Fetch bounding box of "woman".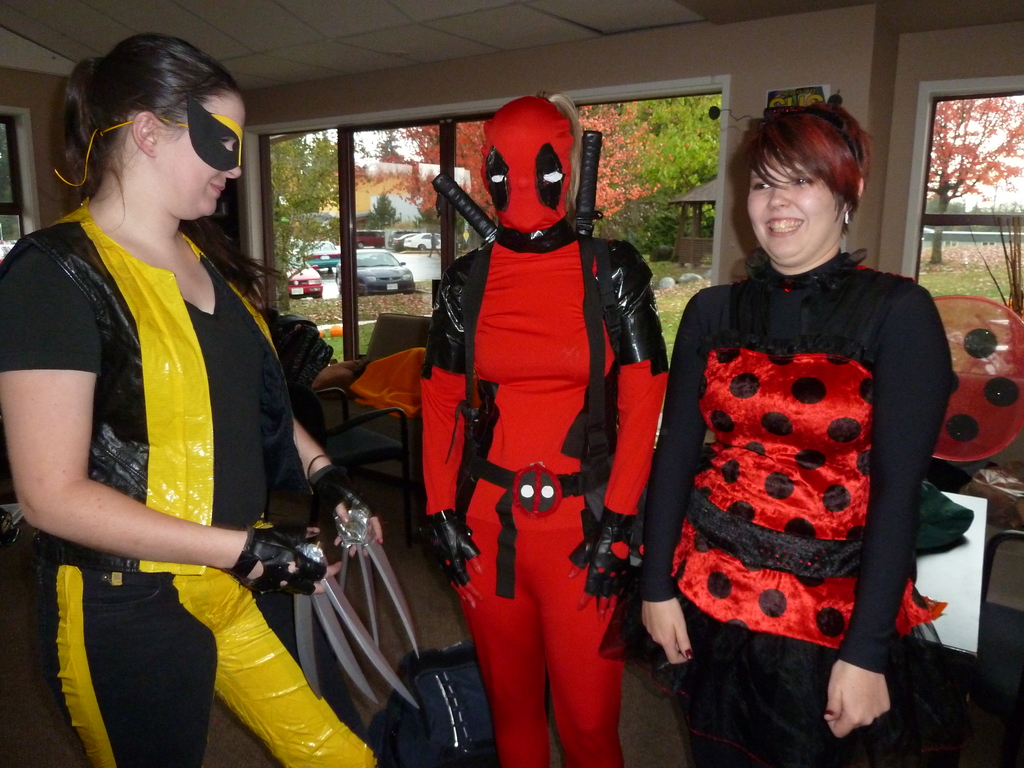
Bbox: {"x1": 646, "y1": 108, "x2": 957, "y2": 741}.
